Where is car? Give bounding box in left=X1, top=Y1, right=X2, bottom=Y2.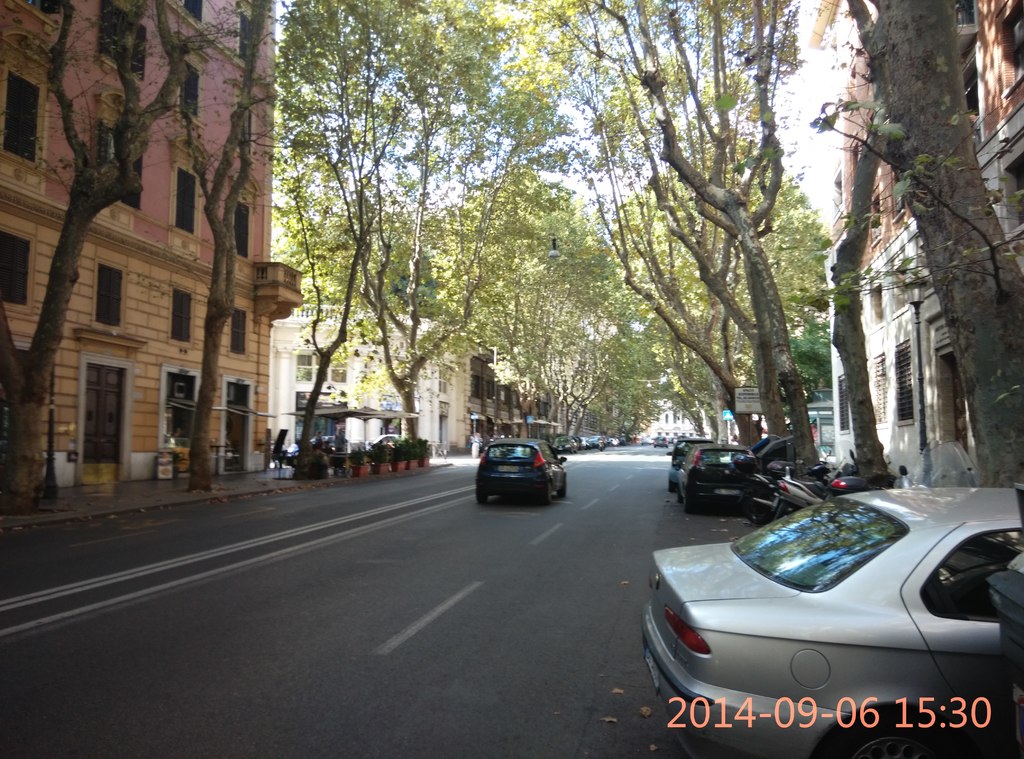
left=639, top=483, right=1023, bottom=757.
